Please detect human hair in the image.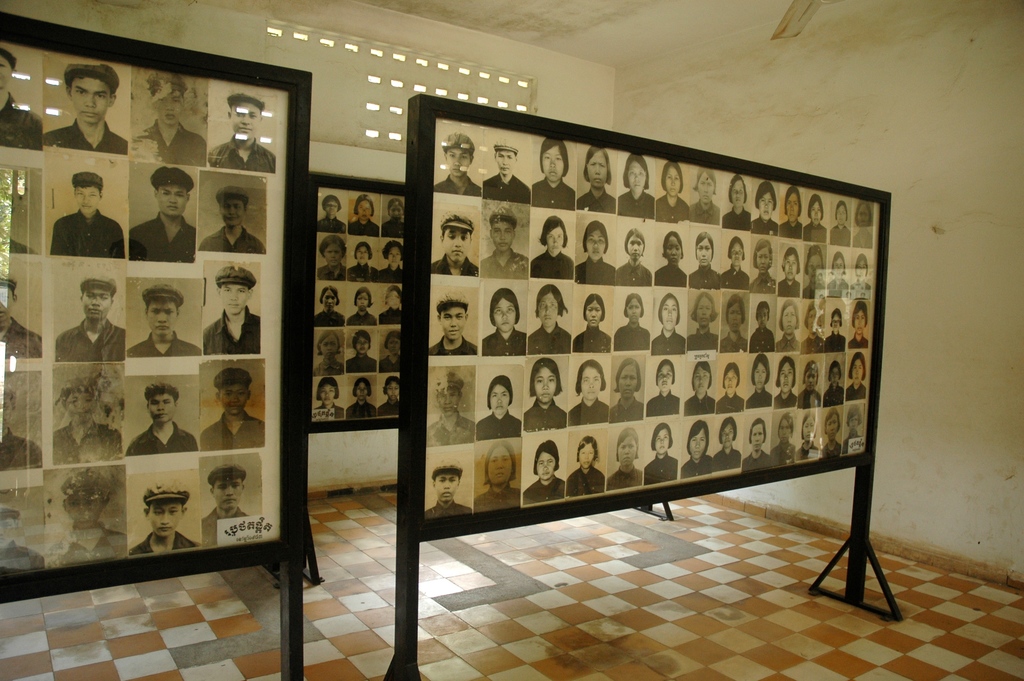
[479,441,516,487].
